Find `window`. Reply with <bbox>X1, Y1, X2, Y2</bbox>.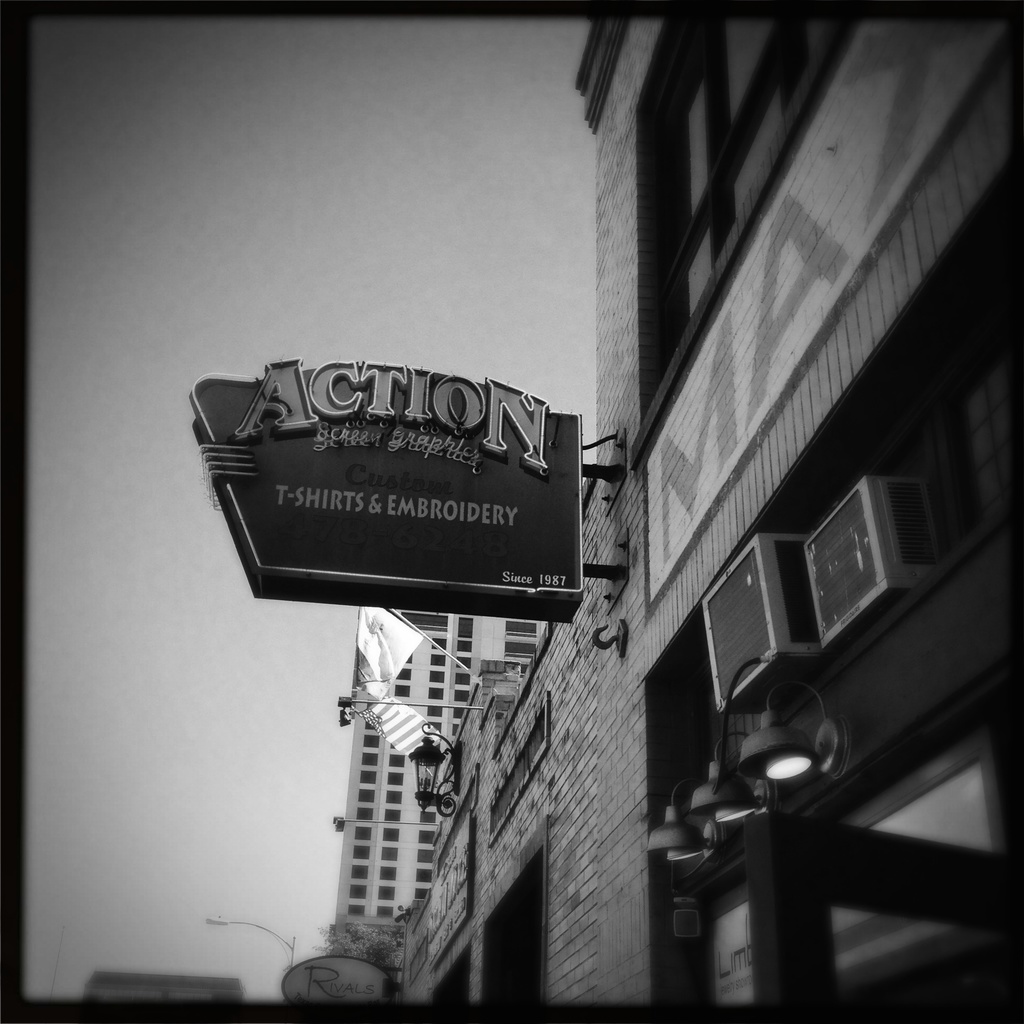
<bbox>452, 721, 459, 739</bbox>.
